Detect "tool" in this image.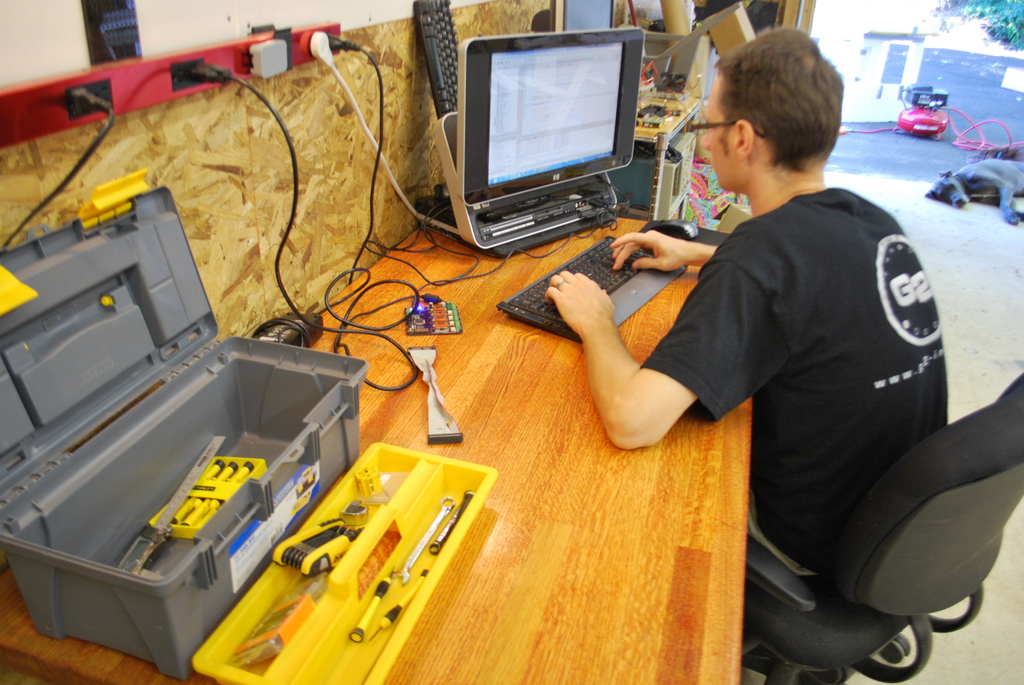
Detection: region(233, 271, 383, 367).
